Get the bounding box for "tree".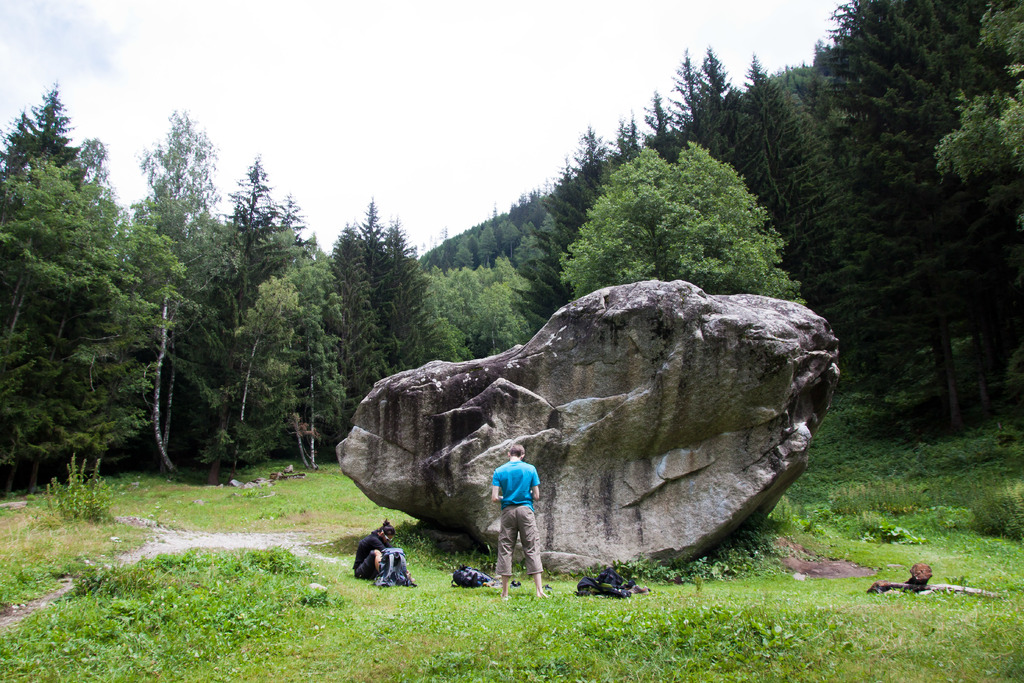
503, 186, 553, 230.
